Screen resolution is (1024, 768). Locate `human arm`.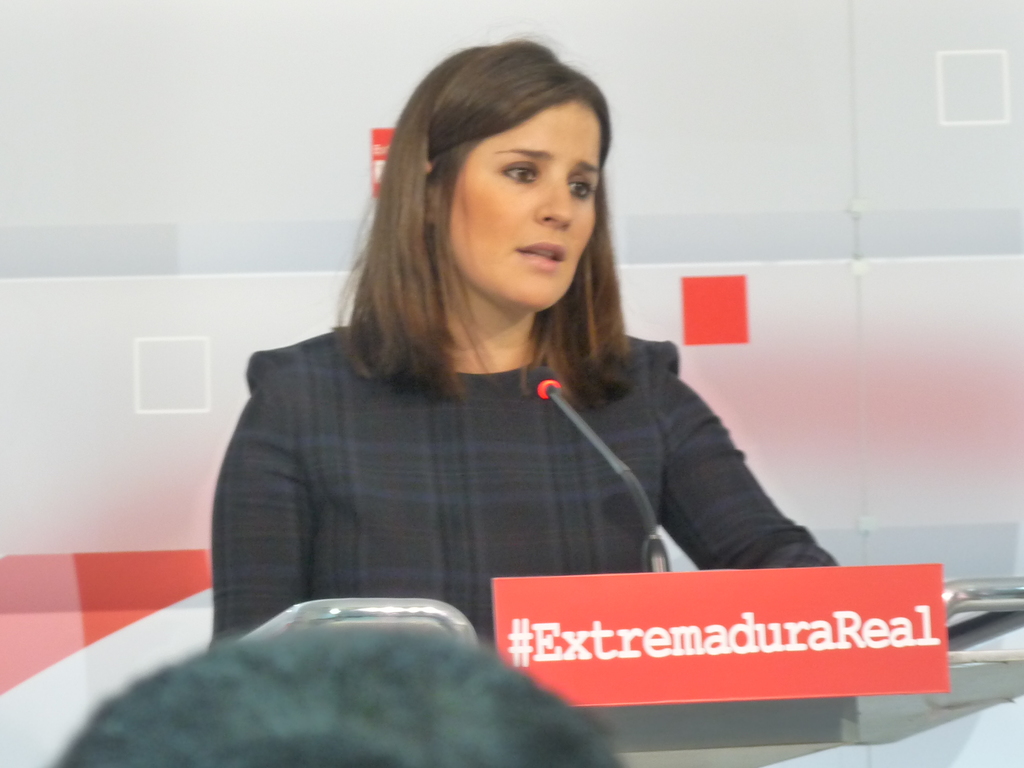
box(648, 363, 828, 575).
